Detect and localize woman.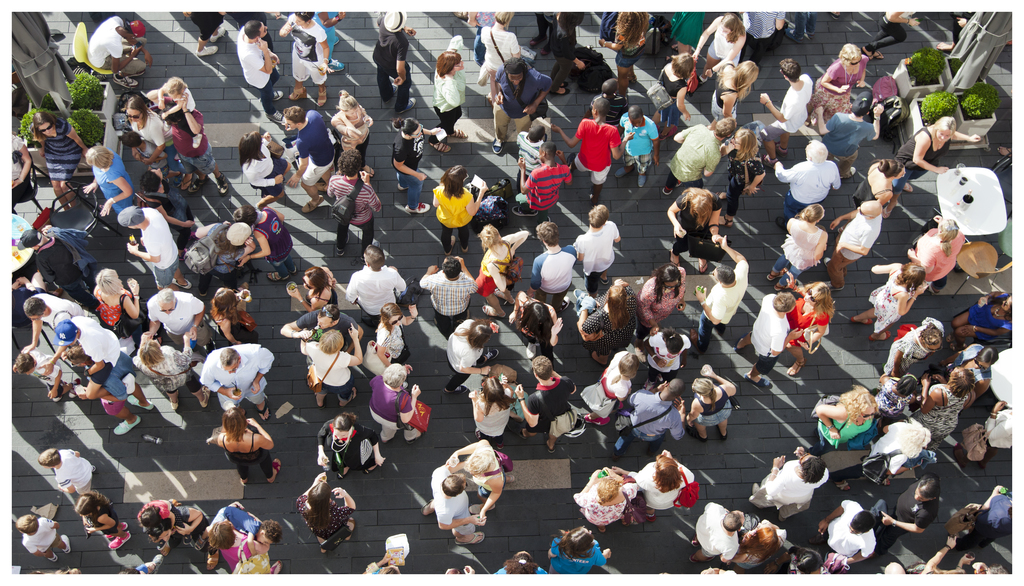
Localized at Rect(730, 519, 786, 571).
